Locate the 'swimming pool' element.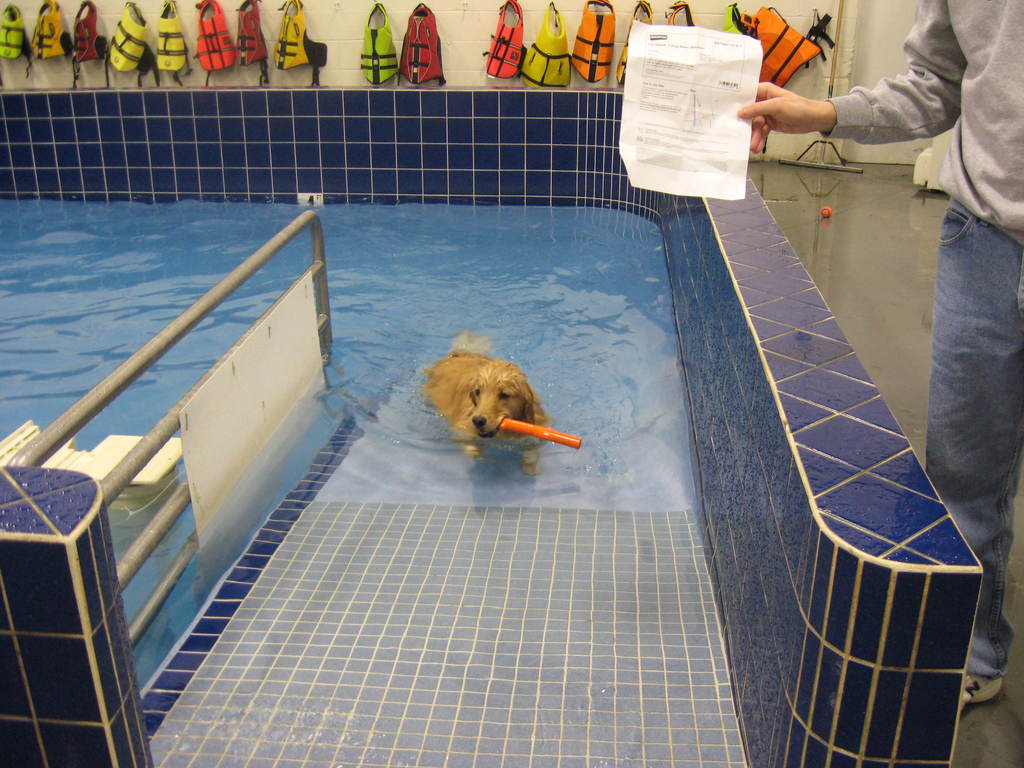
Element bbox: {"x1": 0, "y1": 172, "x2": 989, "y2": 728}.
